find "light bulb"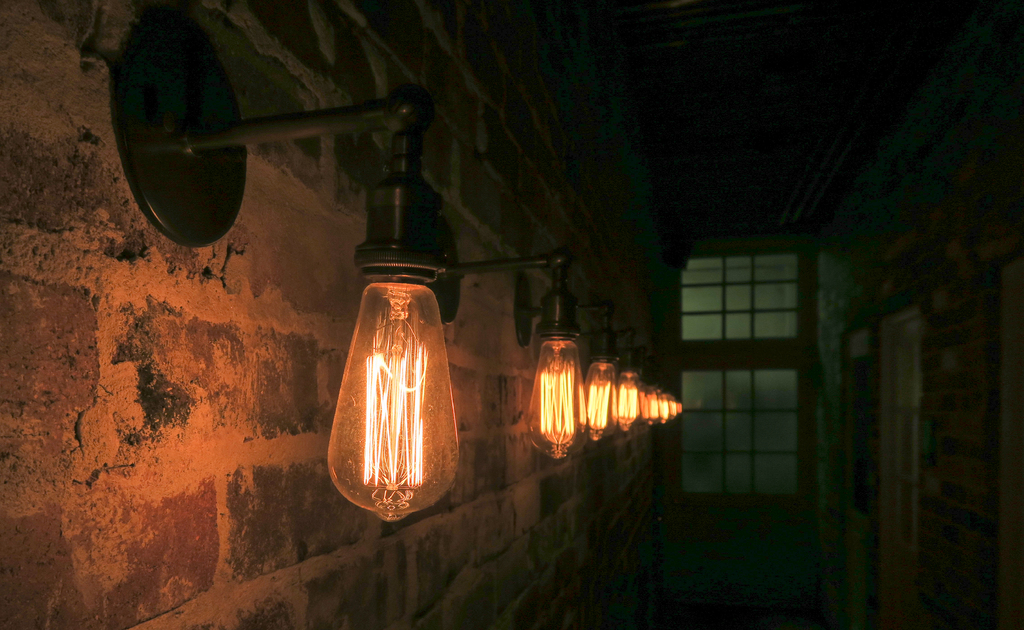
left=673, top=396, right=677, bottom=419
